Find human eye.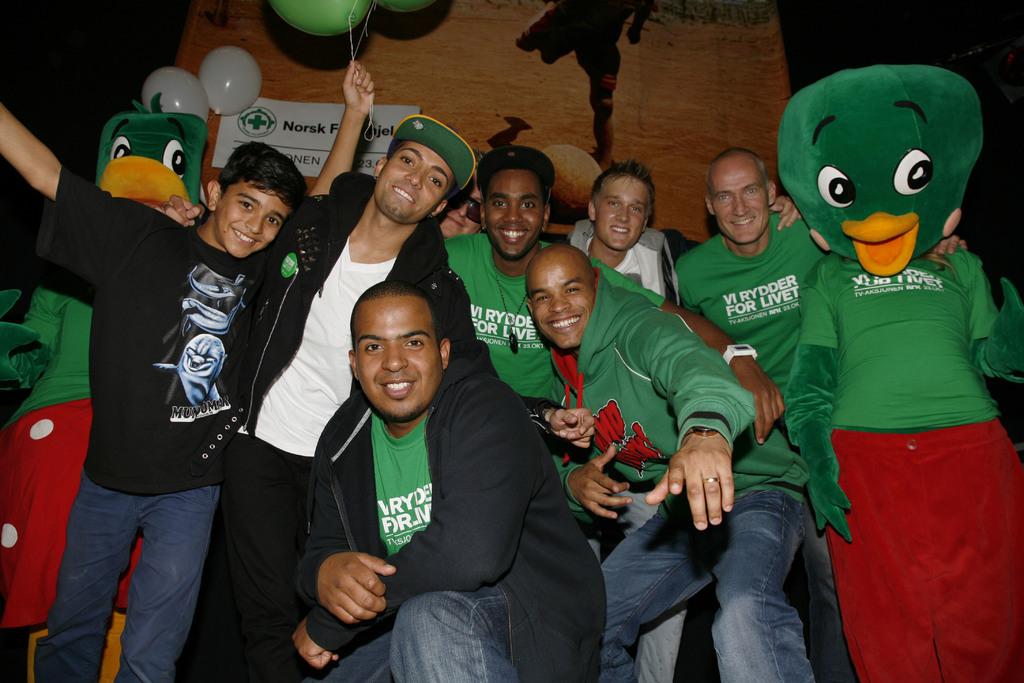
717/192/733/201.
